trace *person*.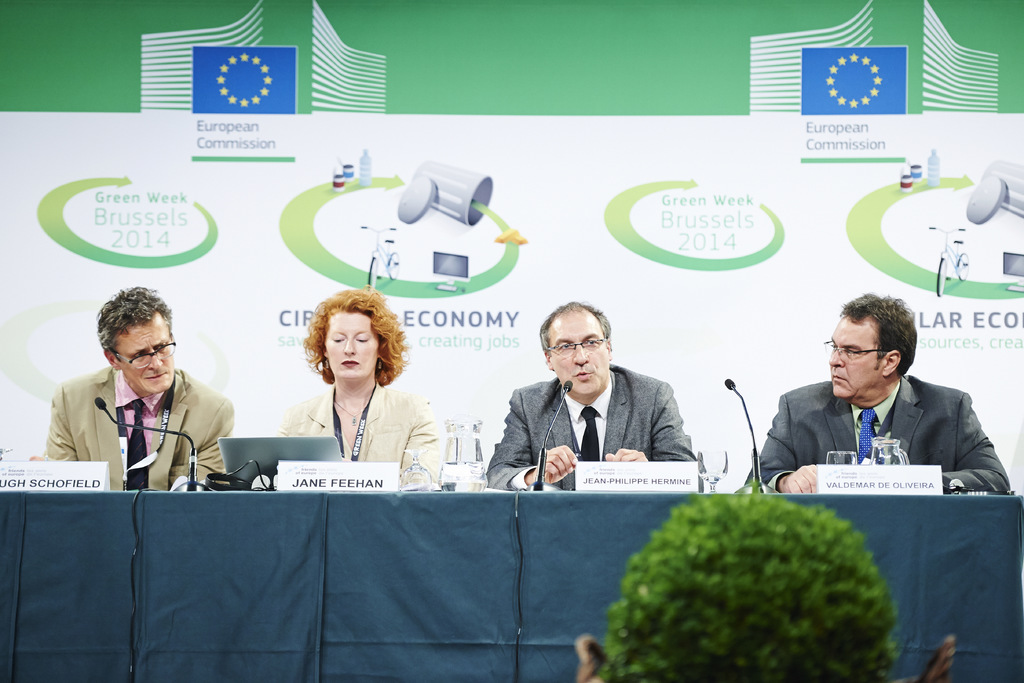
Traced to region(748, 293, 1012, 495).
